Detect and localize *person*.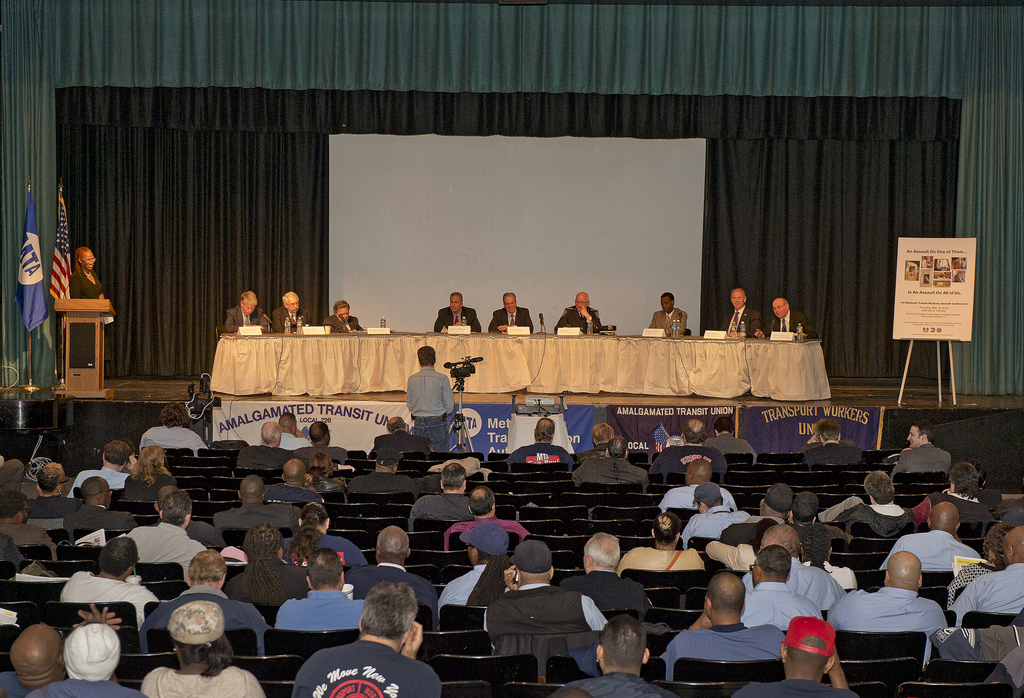
Localized at 558 293 599 332.
